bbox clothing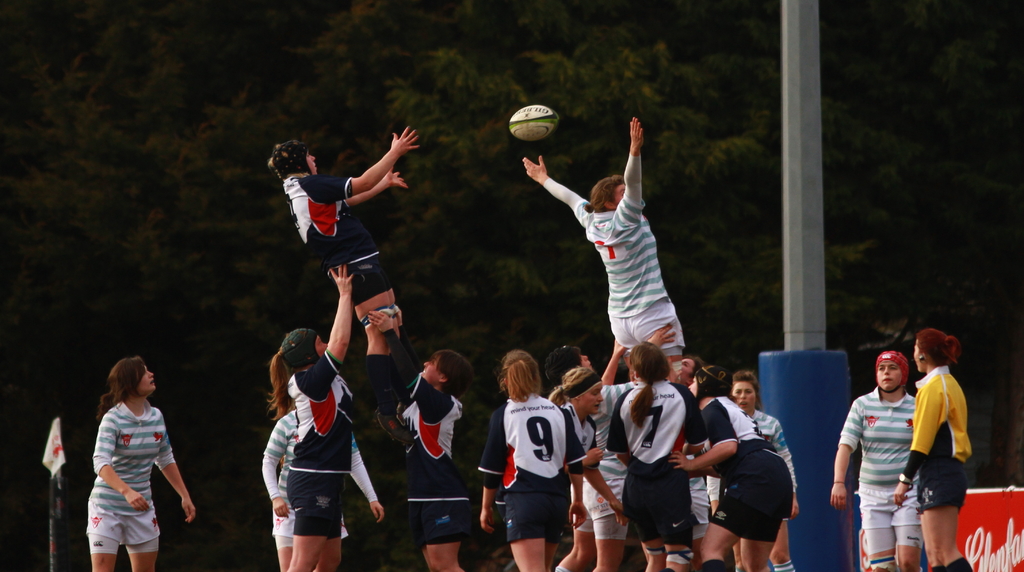
BBox(82, 384, 170, 548)
